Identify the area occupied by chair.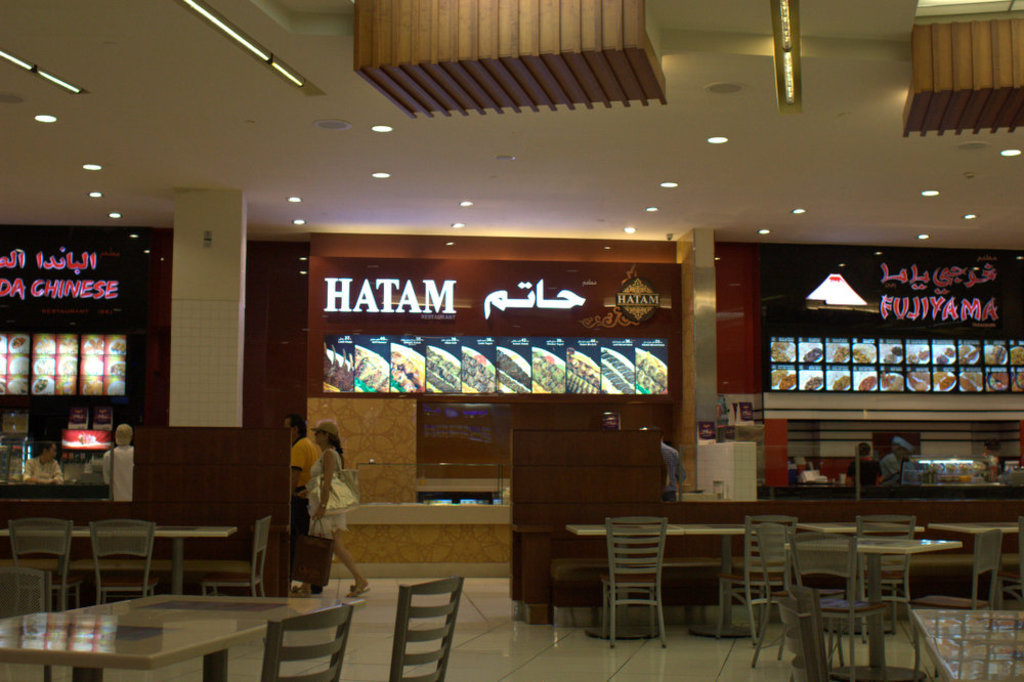
Area: 595/512/670/653.
